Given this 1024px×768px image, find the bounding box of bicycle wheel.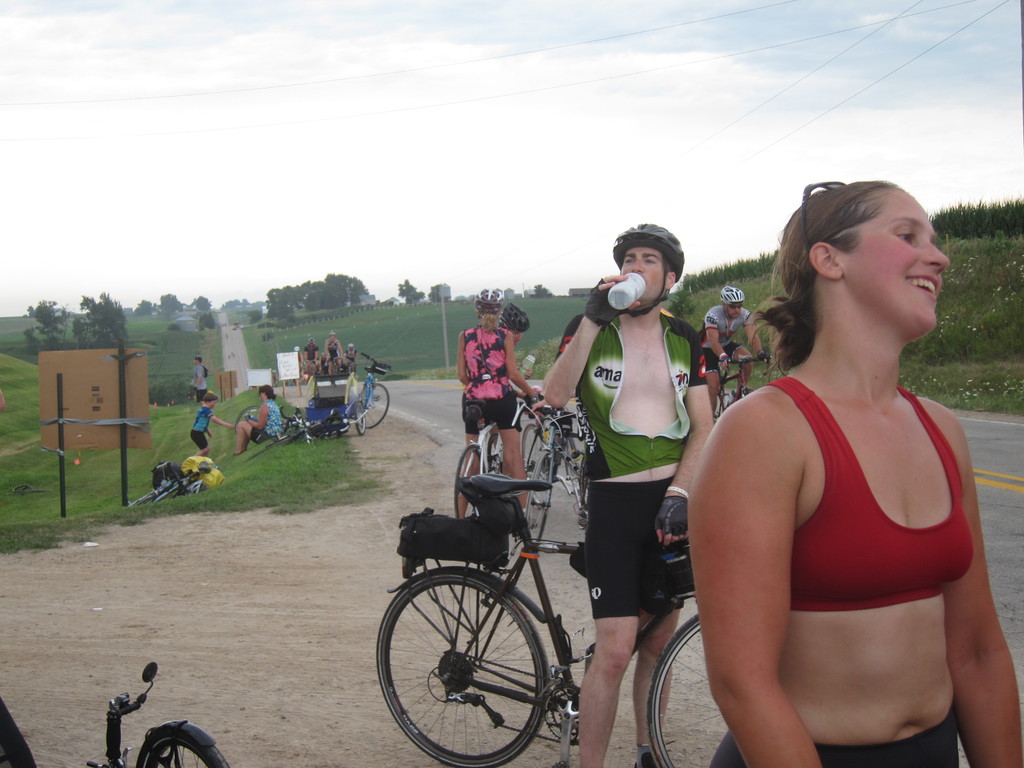
rect(455, 447, 489, 516).
